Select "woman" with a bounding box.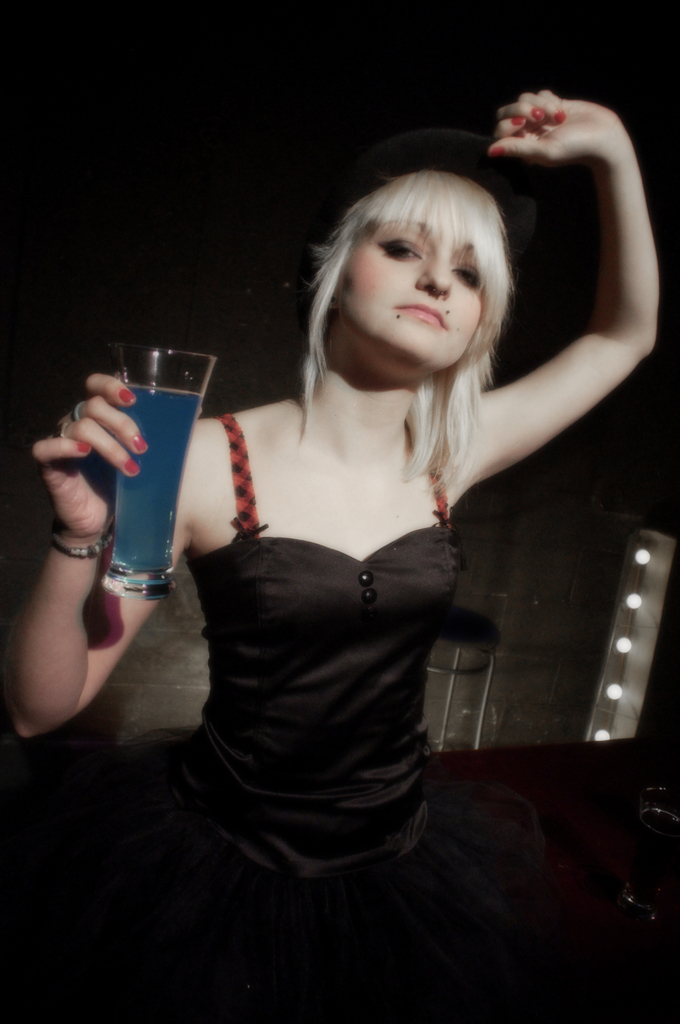
box=[106, 86, 631, 978].
